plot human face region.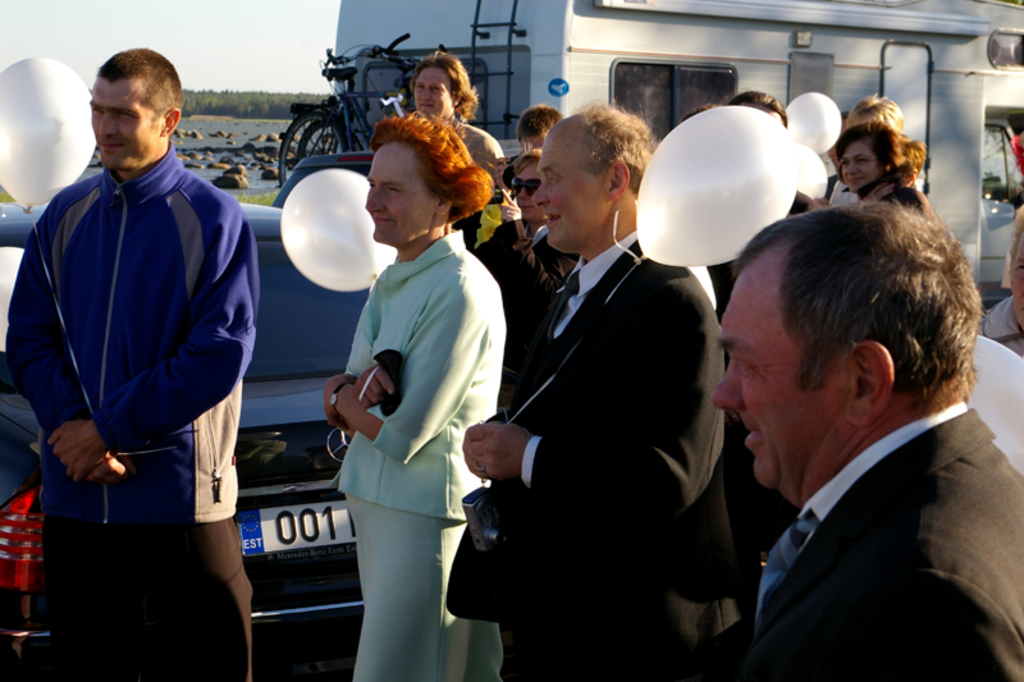
Plotted at detection(509, 156, 538, 221).
